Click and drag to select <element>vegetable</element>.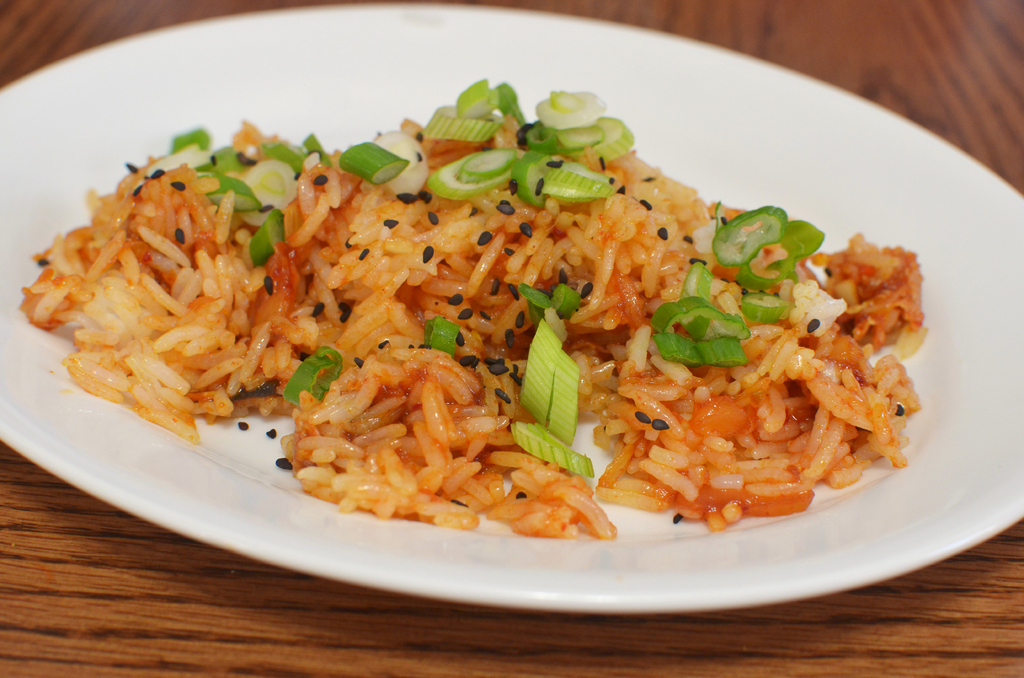
Selection: select_region(168, 125, 206, 157).
